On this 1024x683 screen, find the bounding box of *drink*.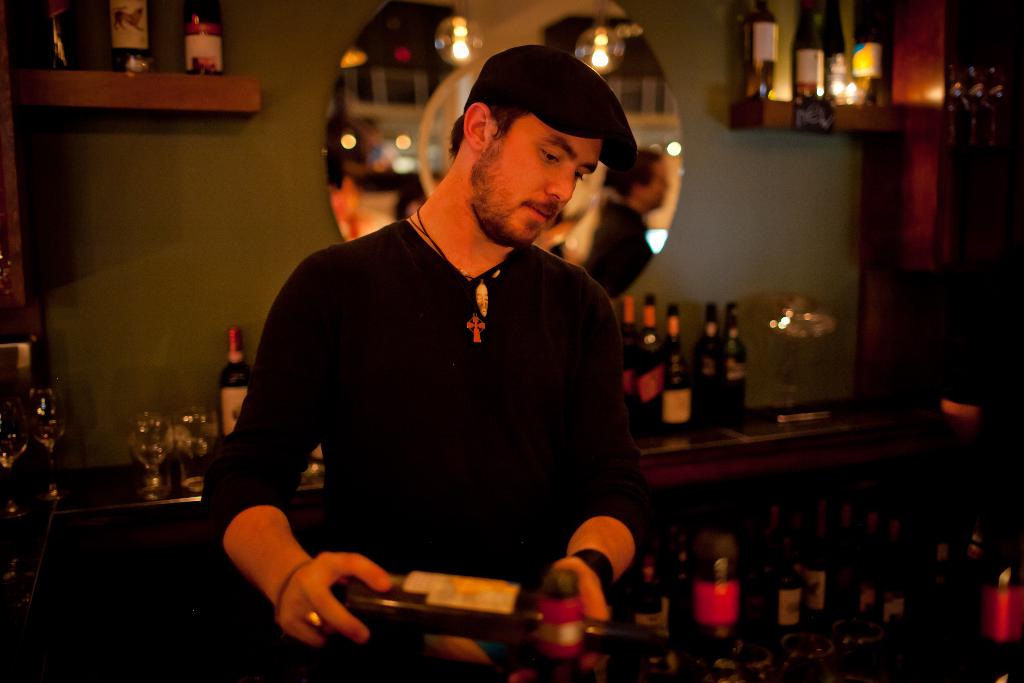
Bounding box: <region>131, 441, 168, 475</region>.
